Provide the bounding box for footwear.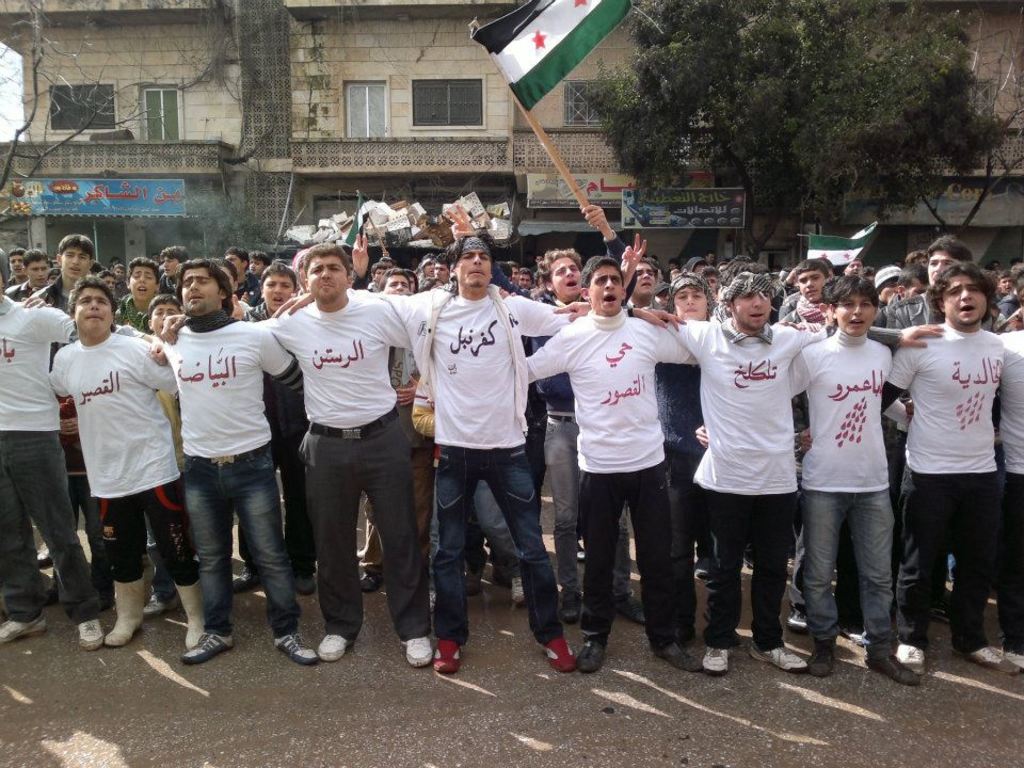
region(544, 636, 577, 670).
